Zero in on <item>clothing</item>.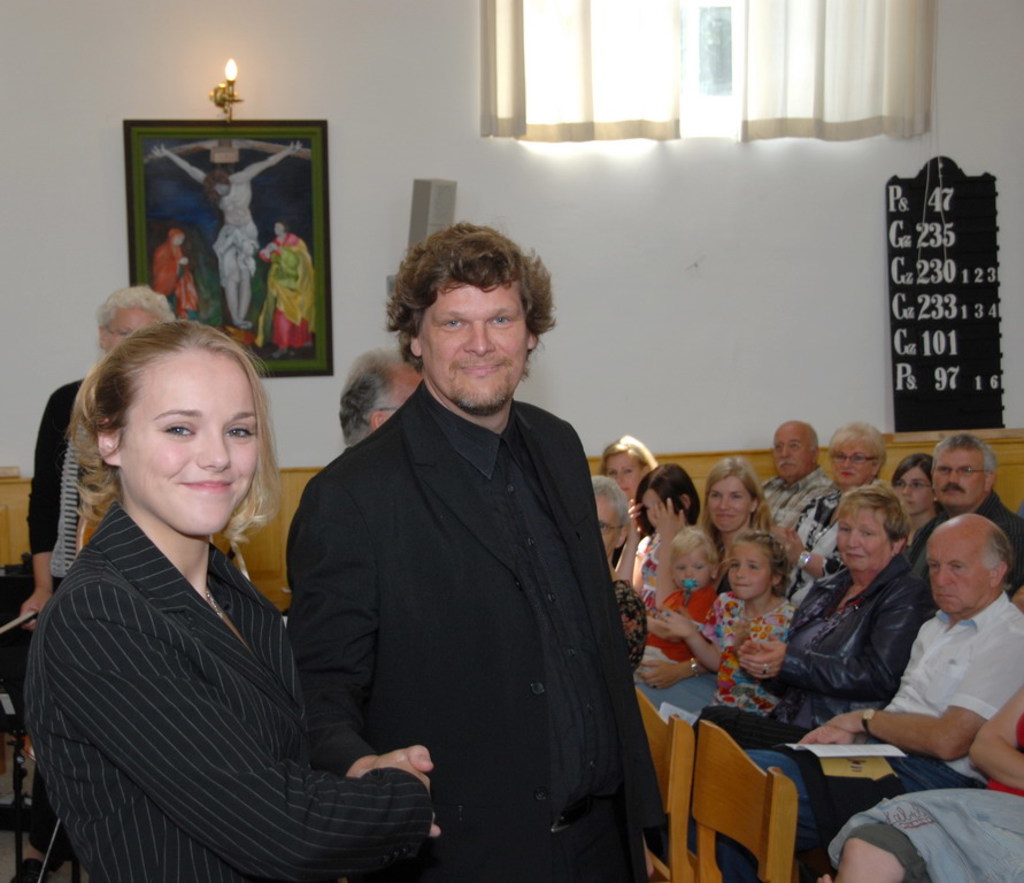
Zeroed in: 154/248/200/312.
